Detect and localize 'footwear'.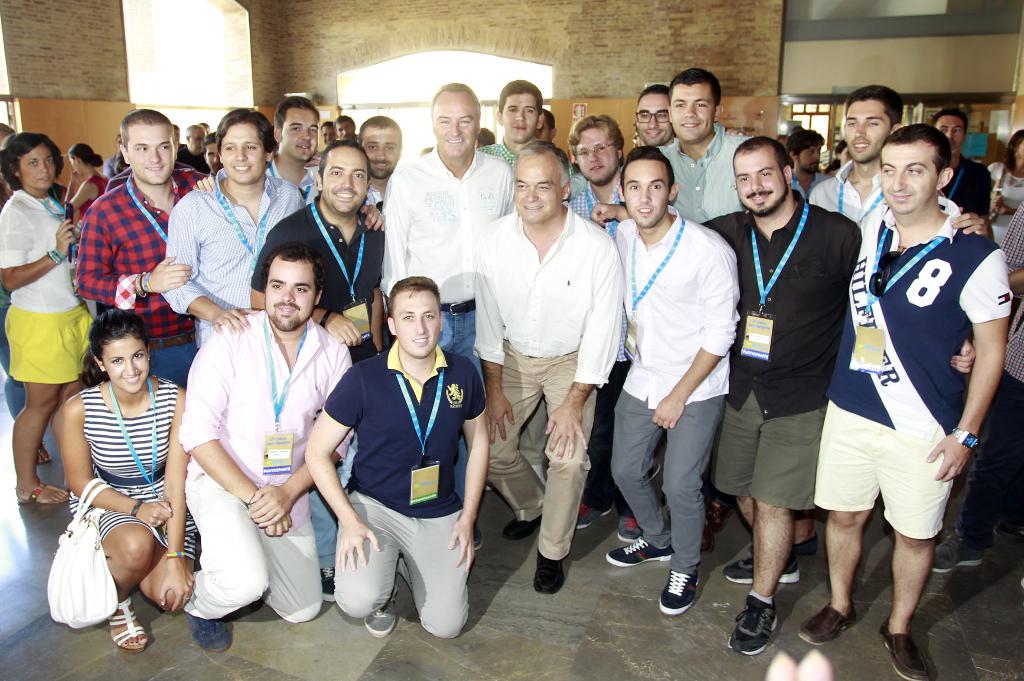
Localized at [x1=932, y1=527, x2=986, y2=570].
